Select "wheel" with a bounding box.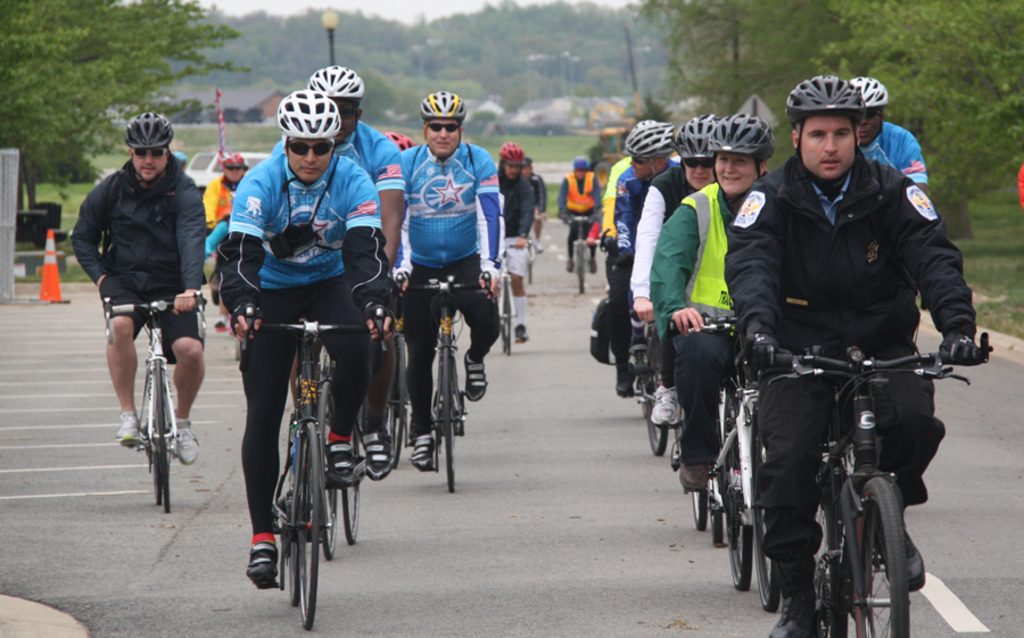
[x1=339, y1=431, x2=365, y2=546].
